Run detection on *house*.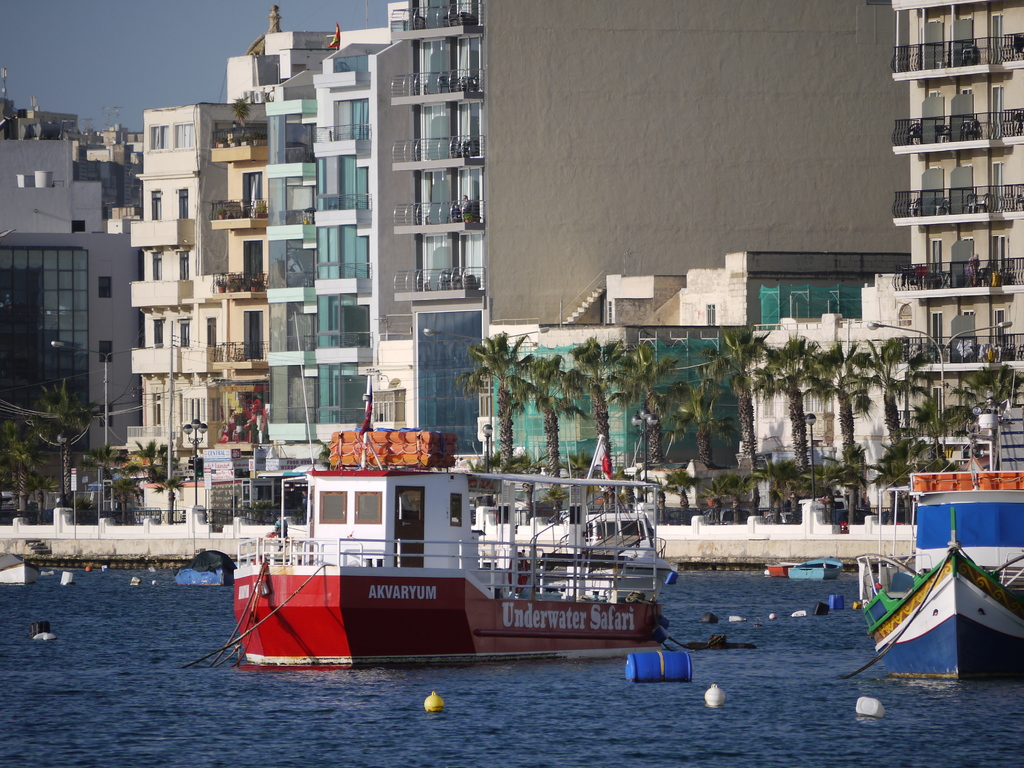
Result: pyautogui.locateOnScreen(106, 26, 344, 474).
